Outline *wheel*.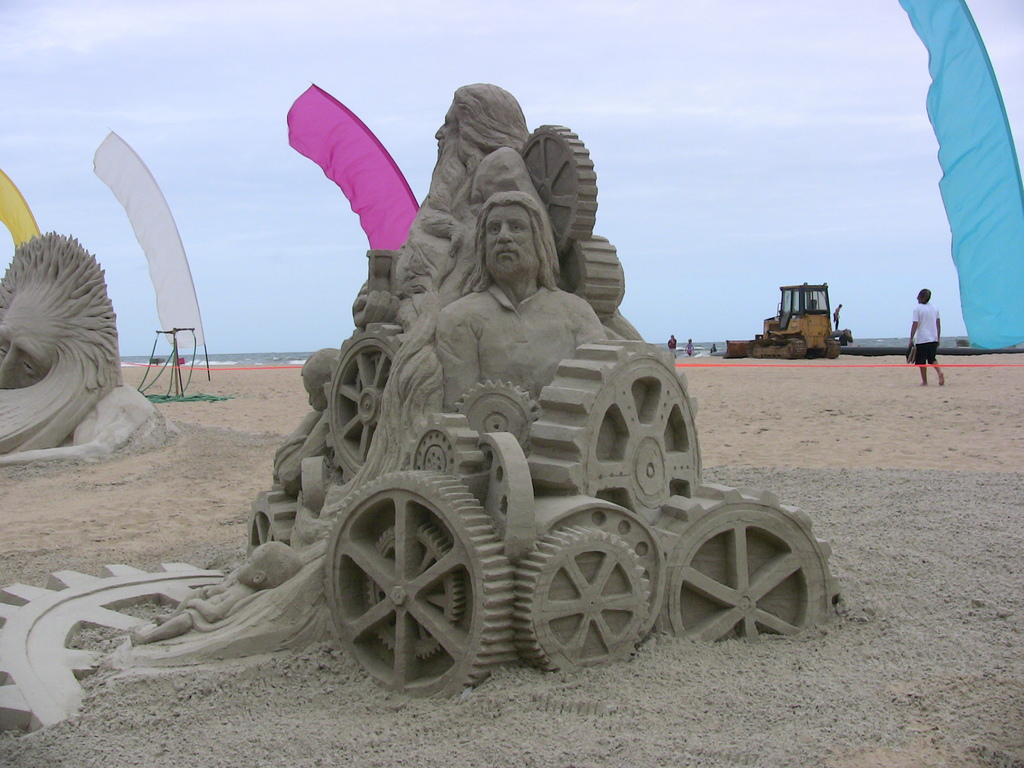
Outline: Rect(525, 336, 707, 532).
